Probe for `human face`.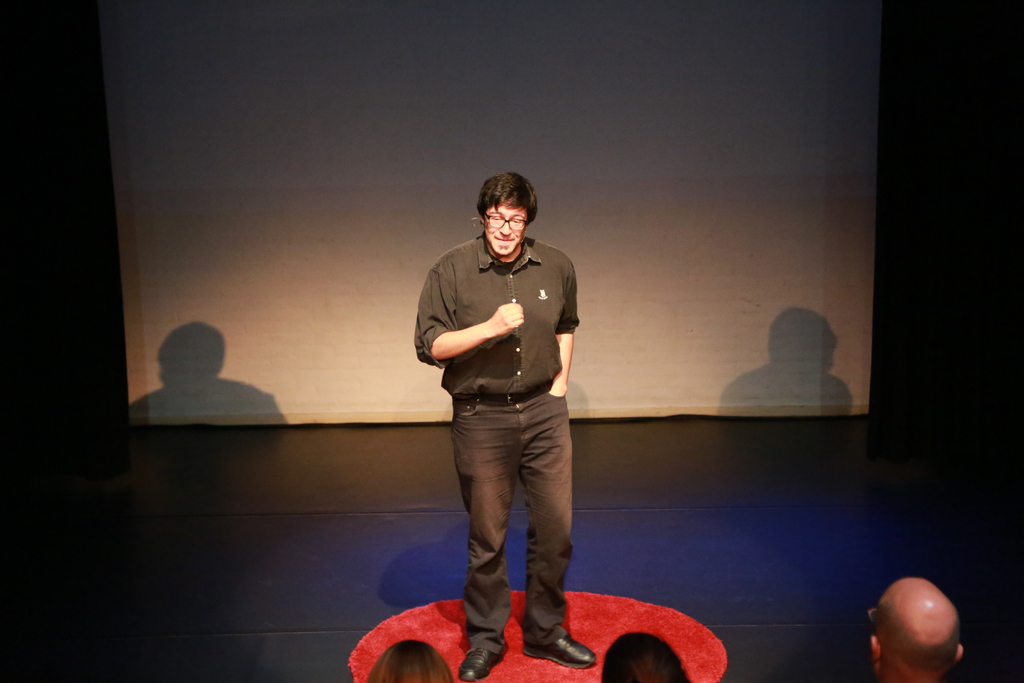
Probe result: {"x1": 483, "y1": 200, "x2": 530, "y2": 258}.
